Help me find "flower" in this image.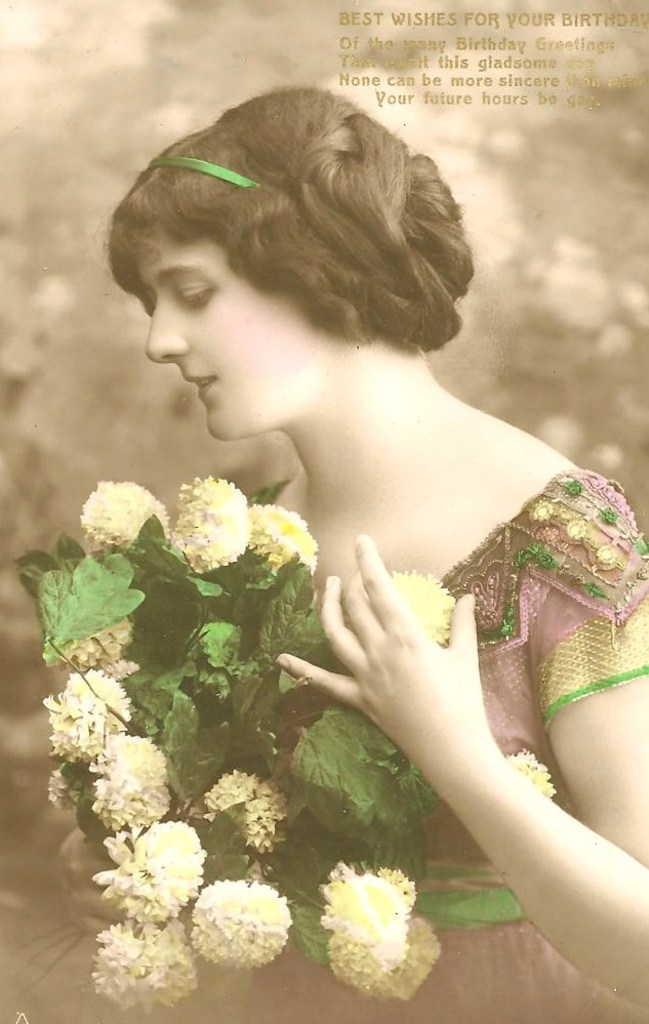
Found it: bbox=[48, 673, 125, 766].
